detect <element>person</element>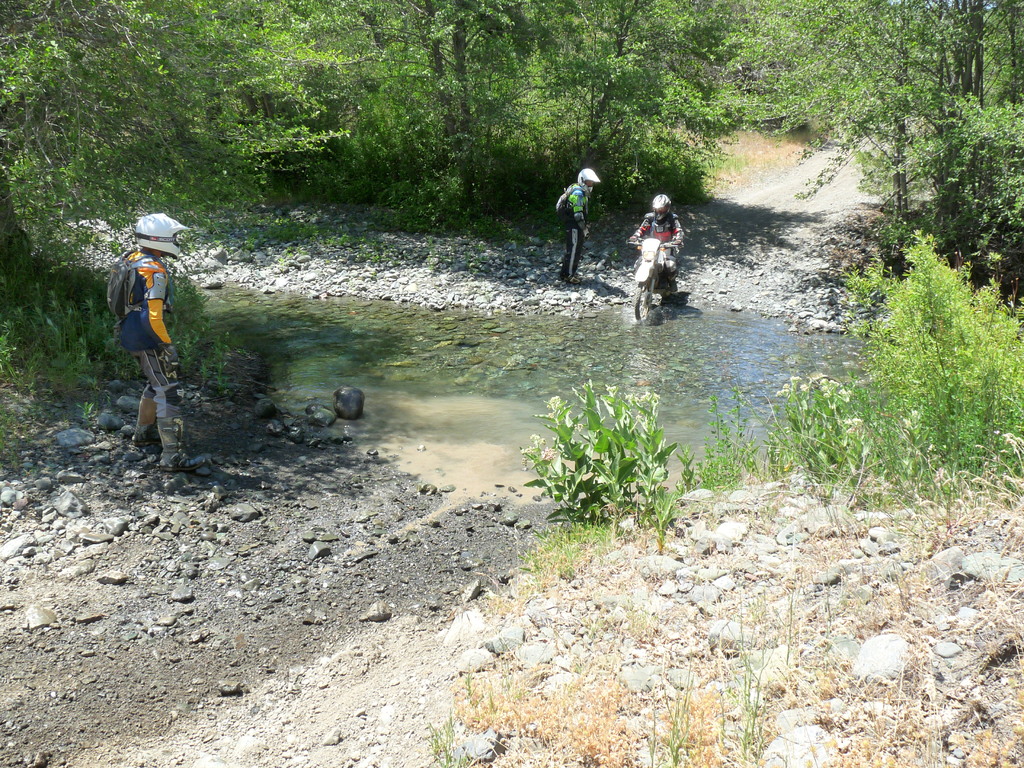
pyautogui.locateOnScreen(632, 193, 685, 290)
